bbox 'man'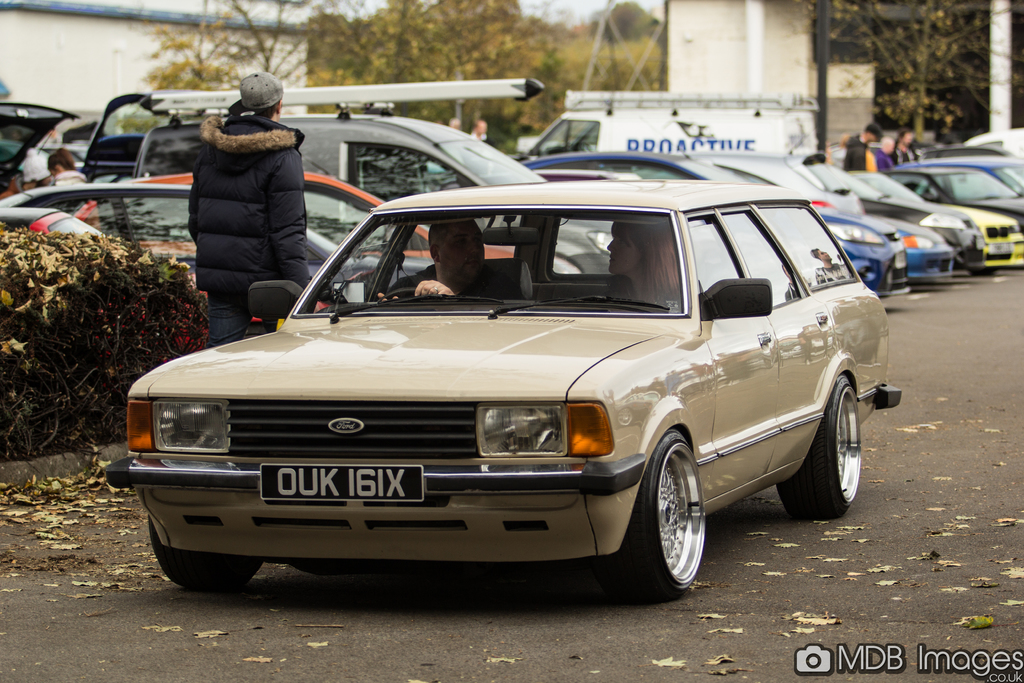
890:131:918:164
